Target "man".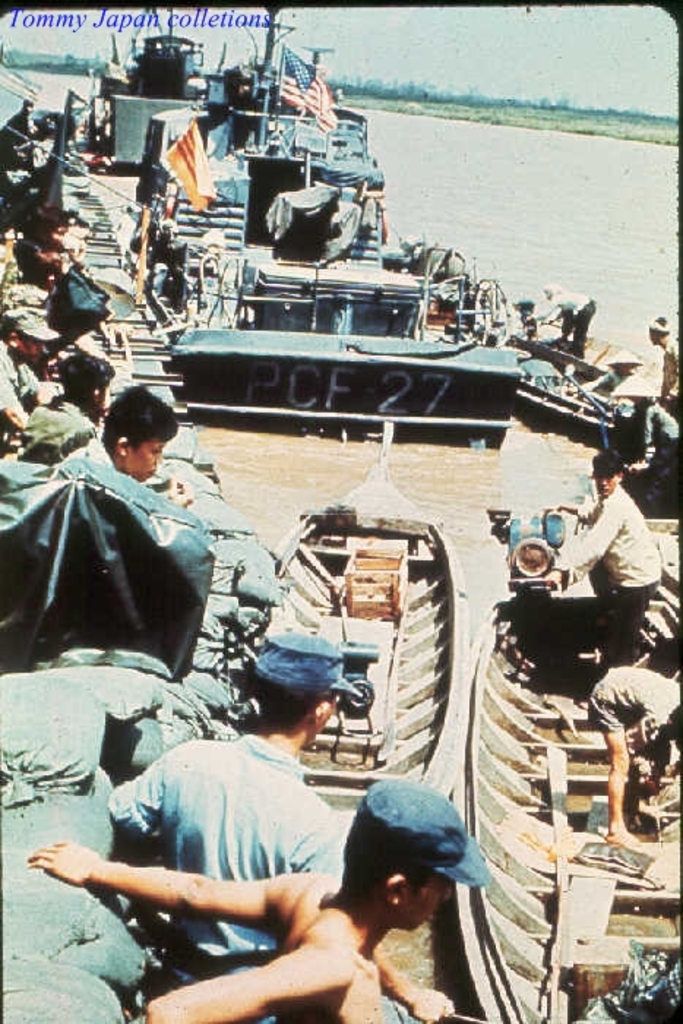
Target region: BBox(23, 354, 95, 452).
